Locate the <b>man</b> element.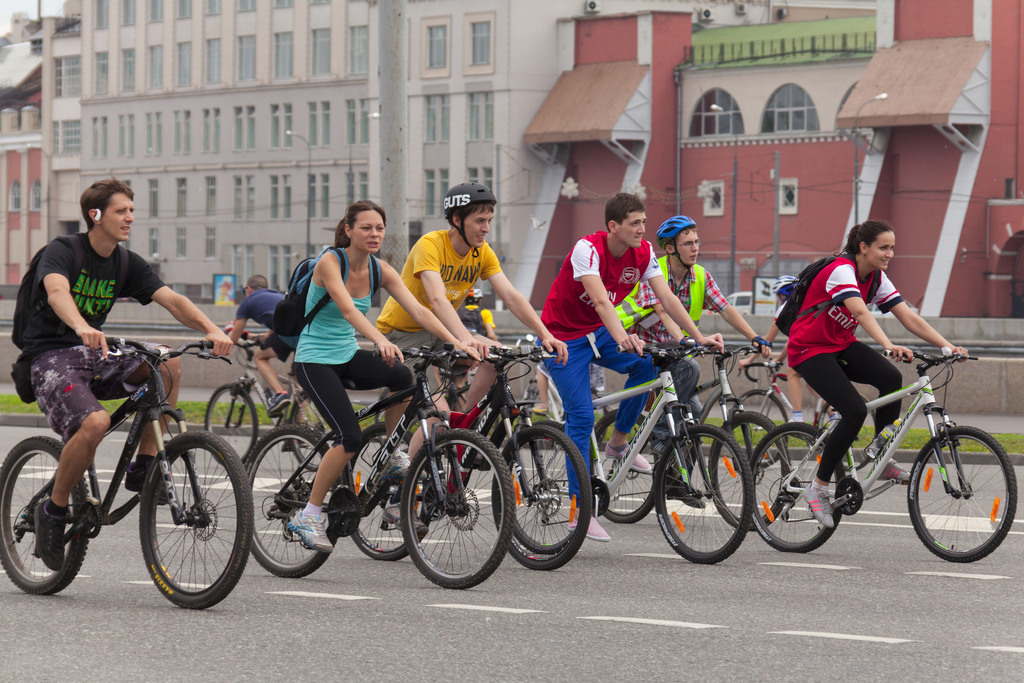
Element bbox: x1=538, y1=190, x2=724, y2=541.
